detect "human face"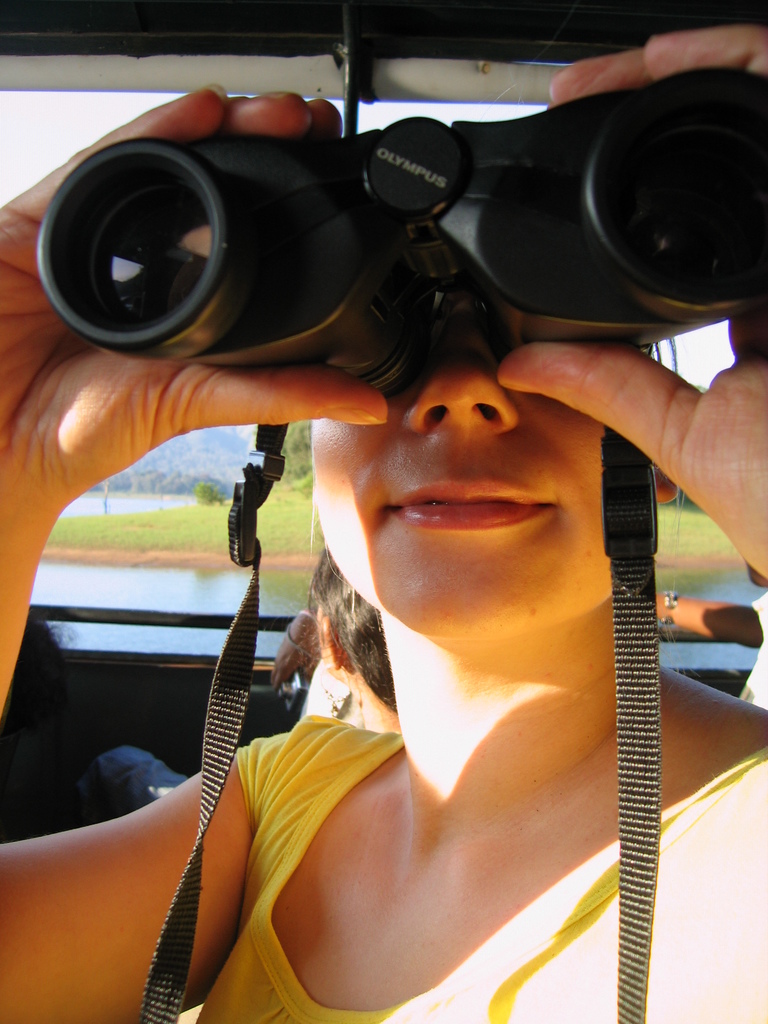
[308,355,605,641]
